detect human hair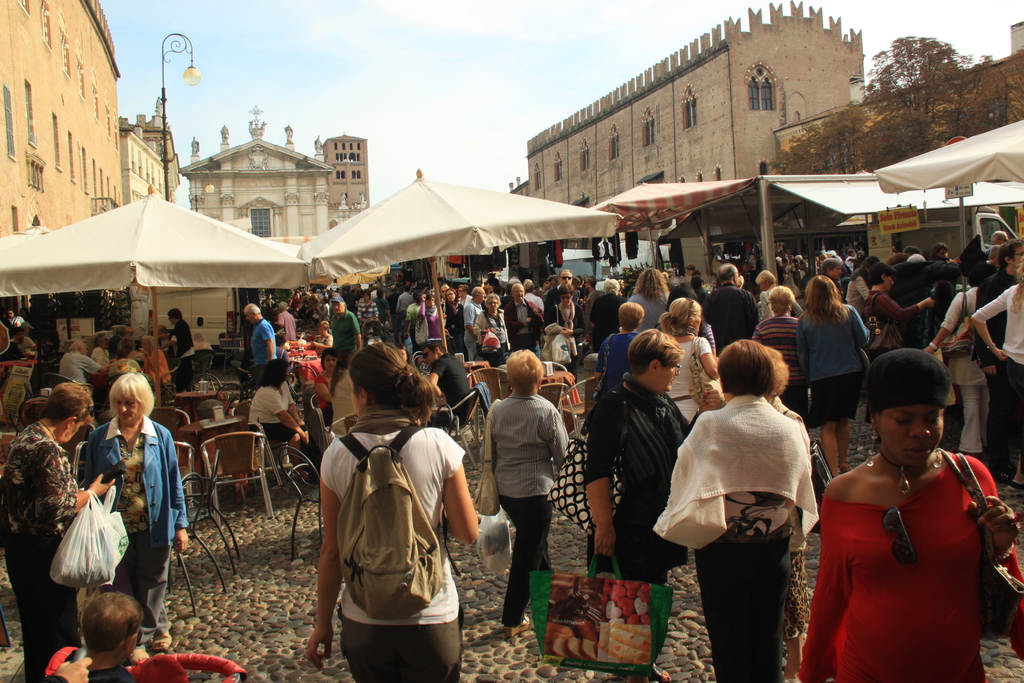
bbox=[166, 308, 184, 320]
